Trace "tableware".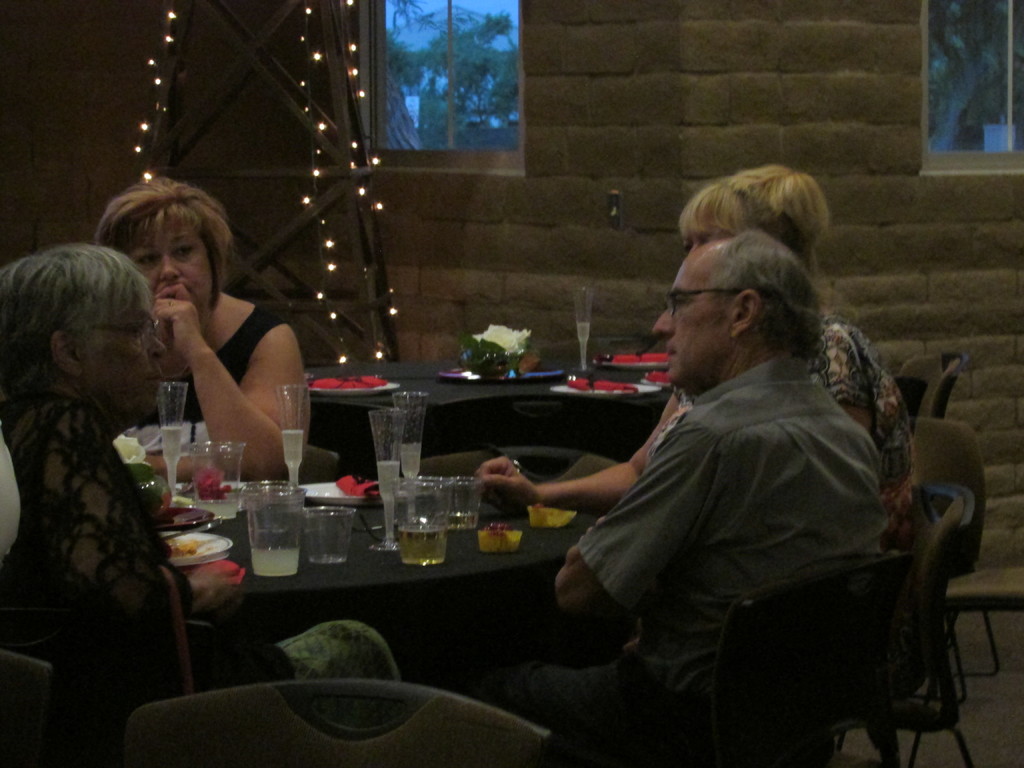
Traced to [309,376,401,399].
